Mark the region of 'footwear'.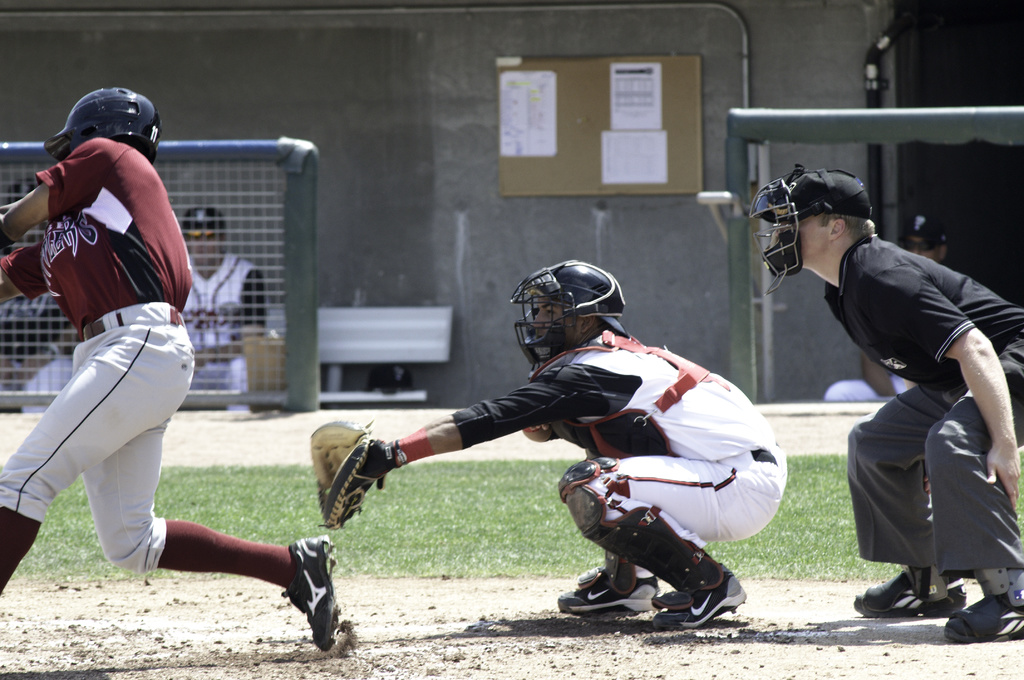
Region: [843,558,970,619].
